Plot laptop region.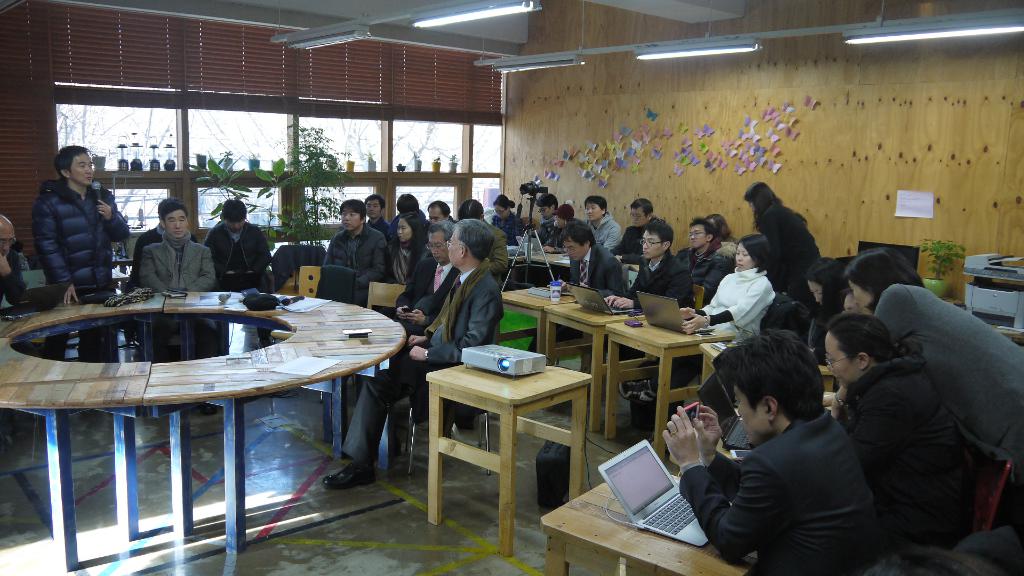
Plotted at (567, 284, 627, 317).
